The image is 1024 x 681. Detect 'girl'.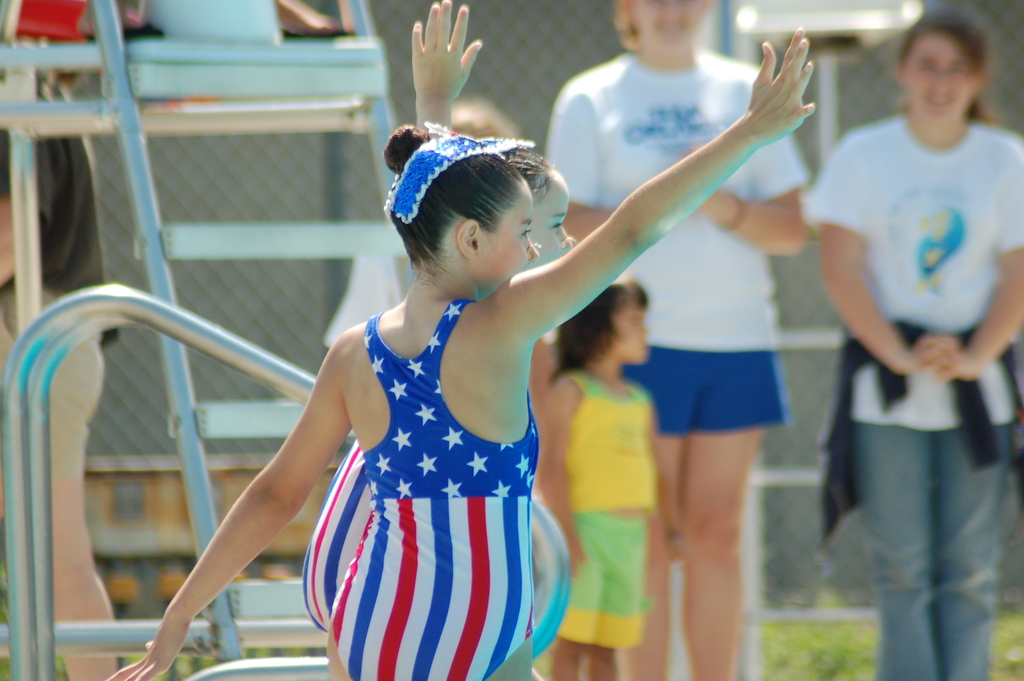
Detection: [x1=548, y1=280, x2=688, y2=678].
